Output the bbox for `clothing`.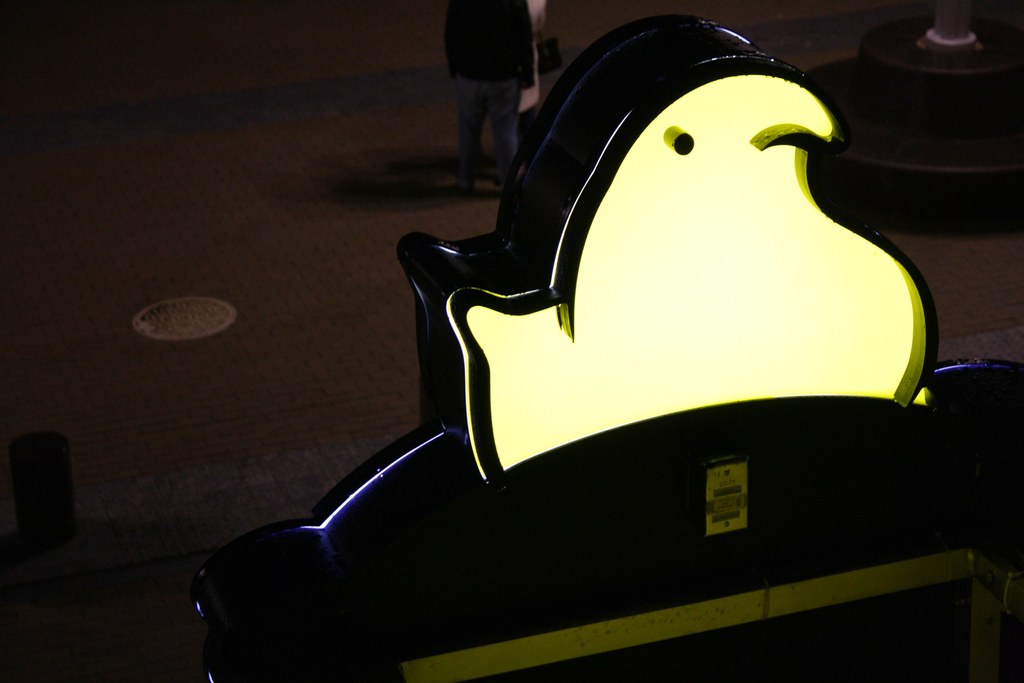
rect(434, 0, 548, 153).
